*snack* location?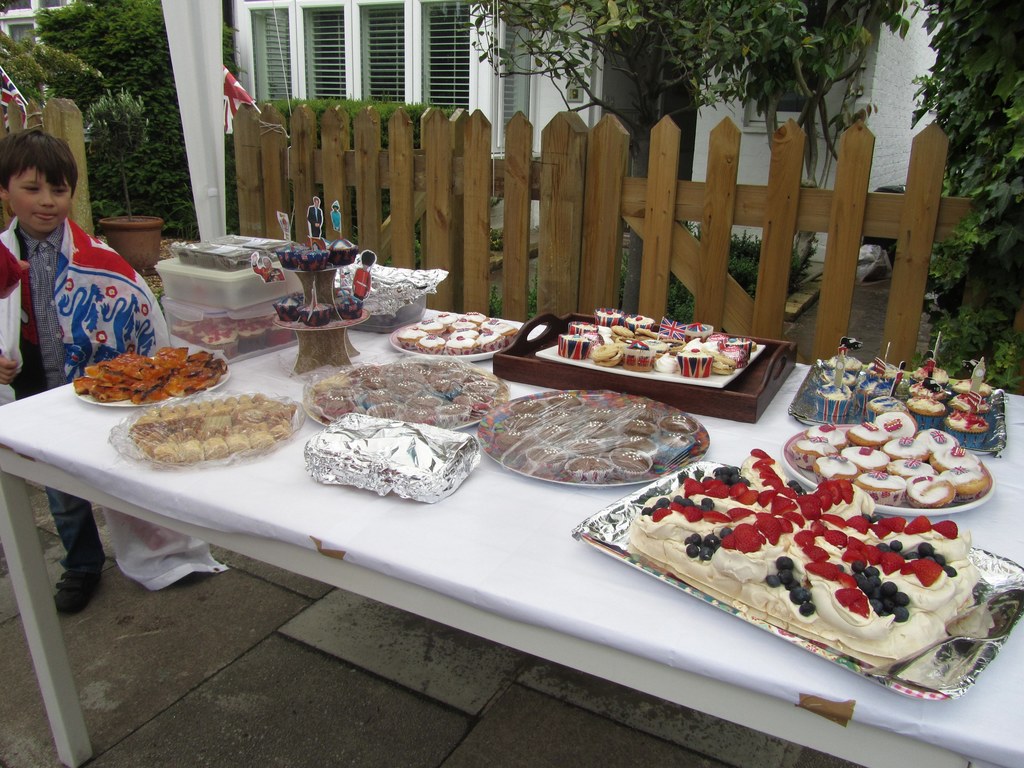
326:236:358:264
